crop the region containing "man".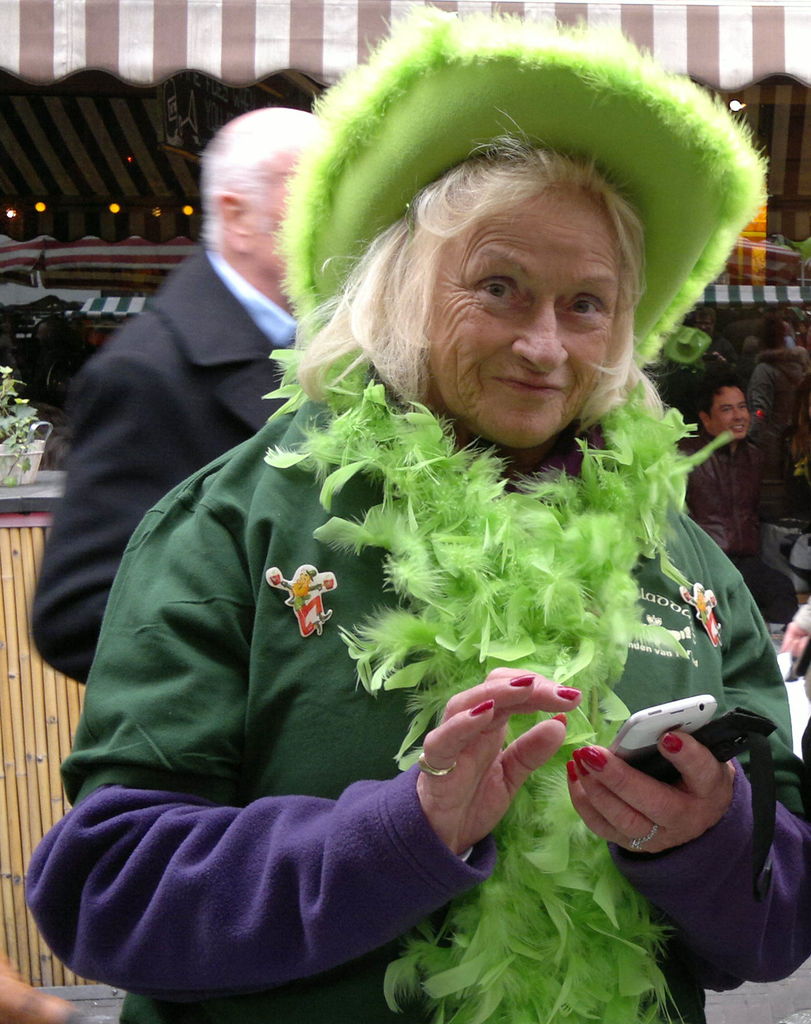
Crop region: 11, 100, 345, 708.
